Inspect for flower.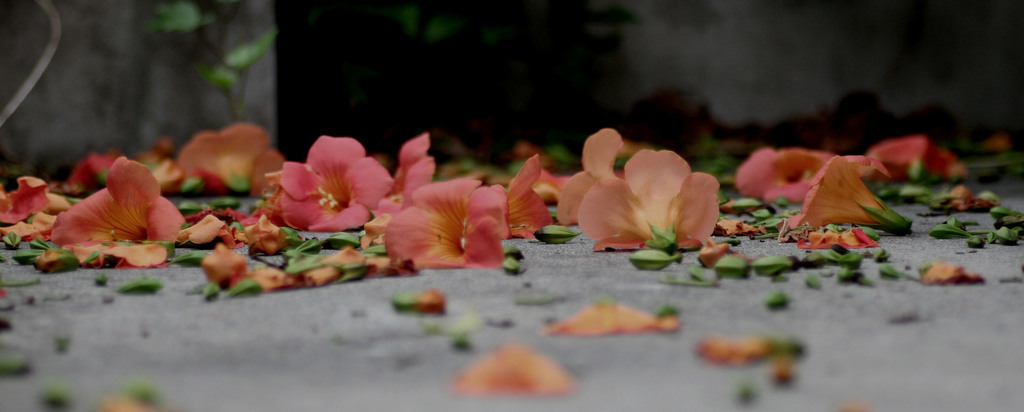
Inspection: BBox(264, 129, 400, 239).
